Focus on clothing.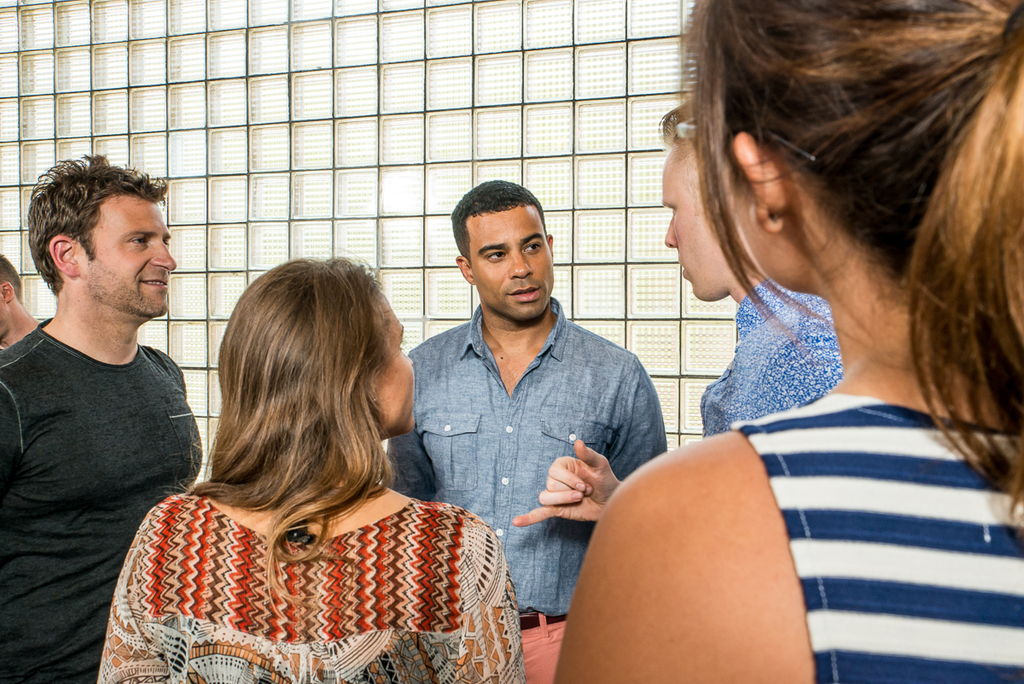
Focused at [0,341,203,683].
